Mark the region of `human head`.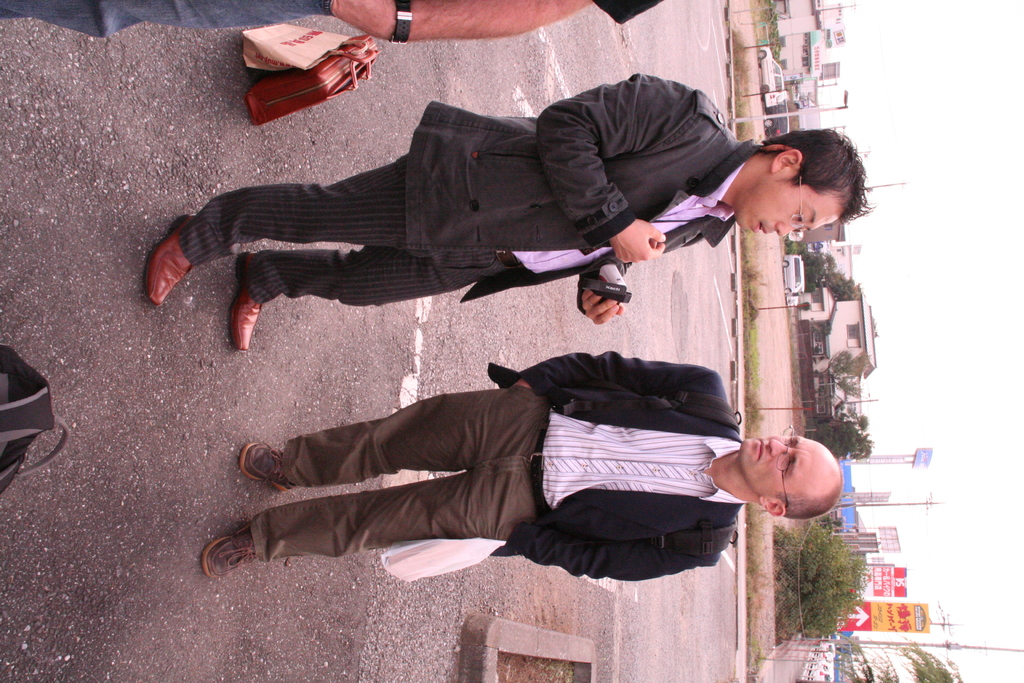
Region: [x1=729, y1=428, x2=855, y2=530].
